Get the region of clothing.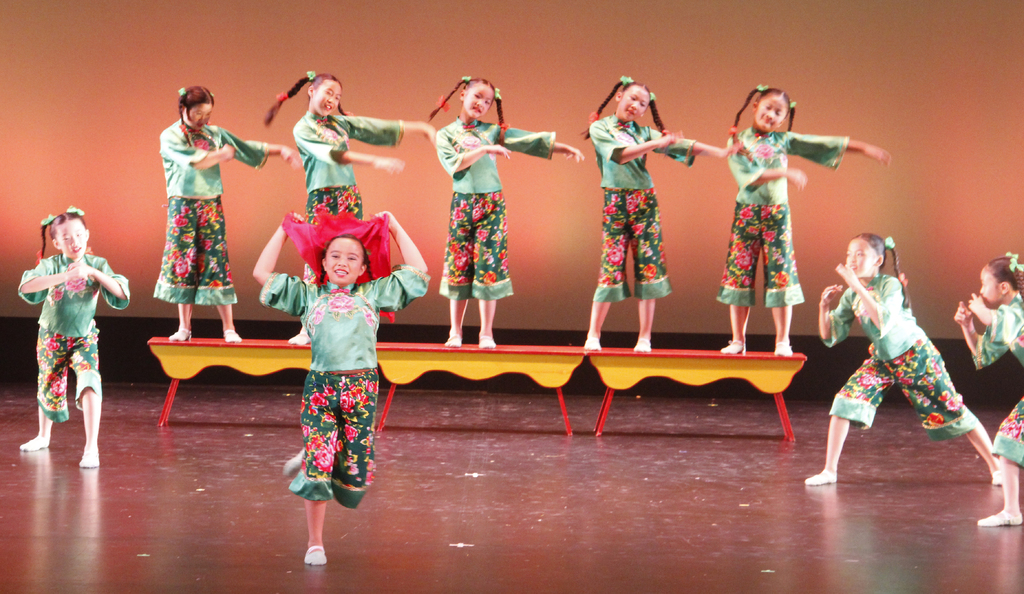
bbox=(257, 274, 433, 509).
